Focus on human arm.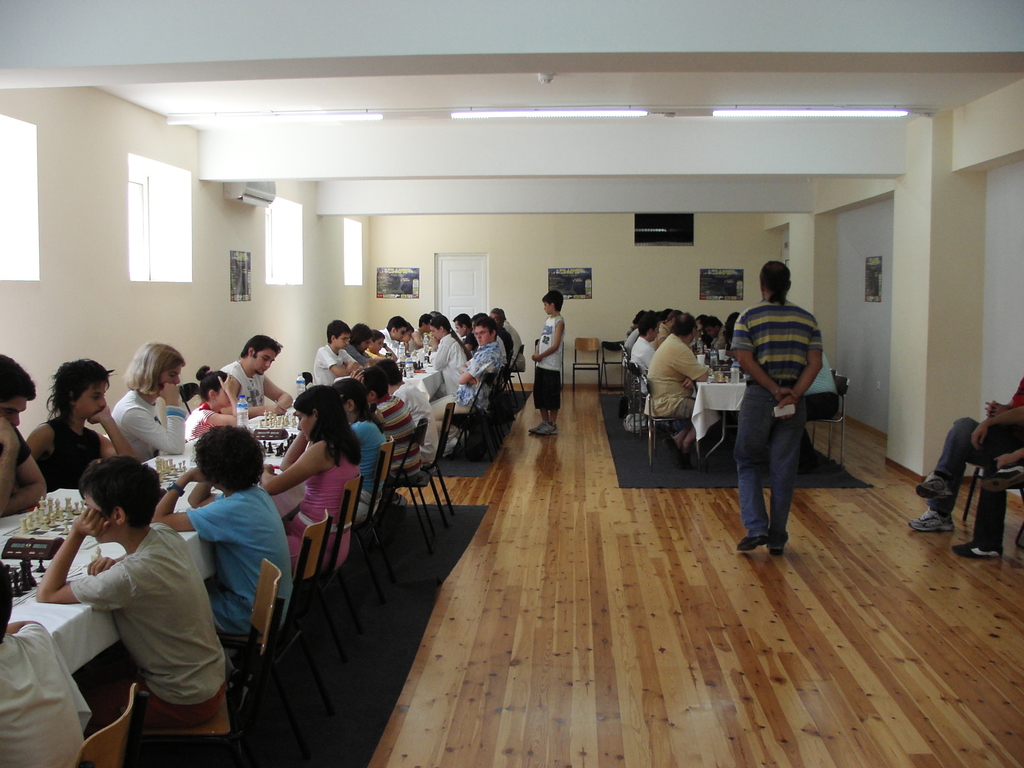
Focused at 430:331:456:373.
